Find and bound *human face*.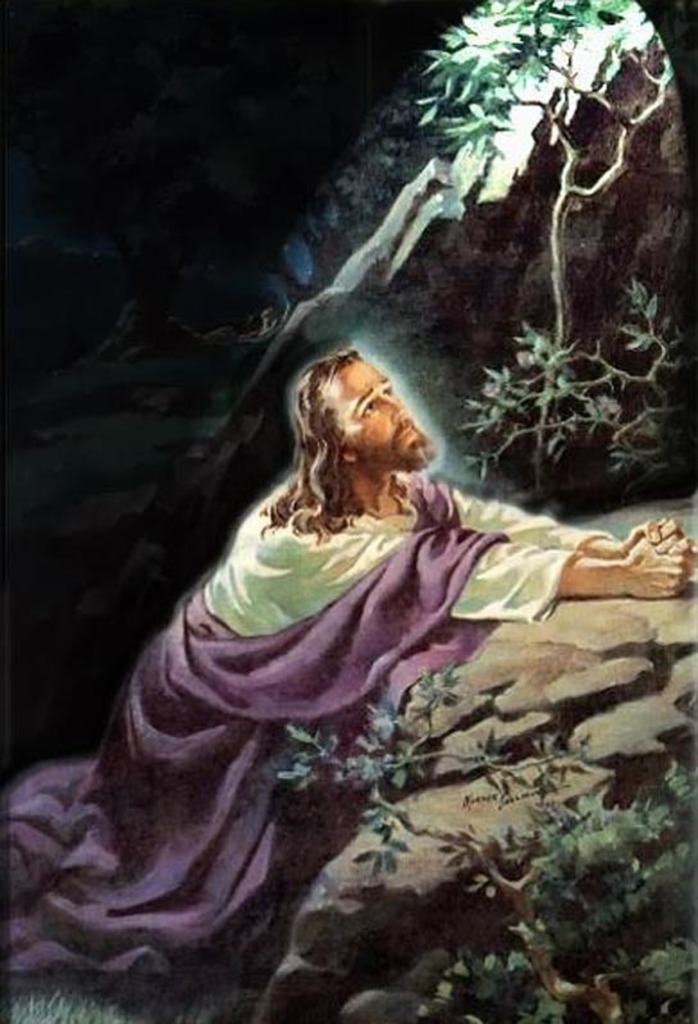
Bound: left=320, top=361, right=429, bottom=474.
